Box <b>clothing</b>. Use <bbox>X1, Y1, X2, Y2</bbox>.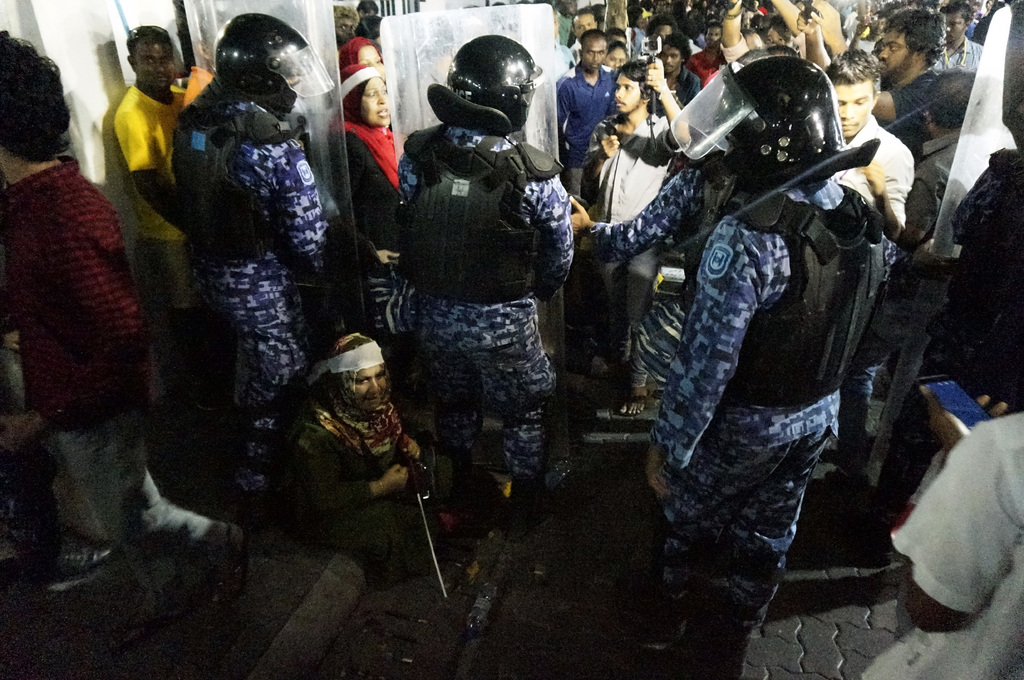
<bbox>385, 38, 588, 505</bbox>.
